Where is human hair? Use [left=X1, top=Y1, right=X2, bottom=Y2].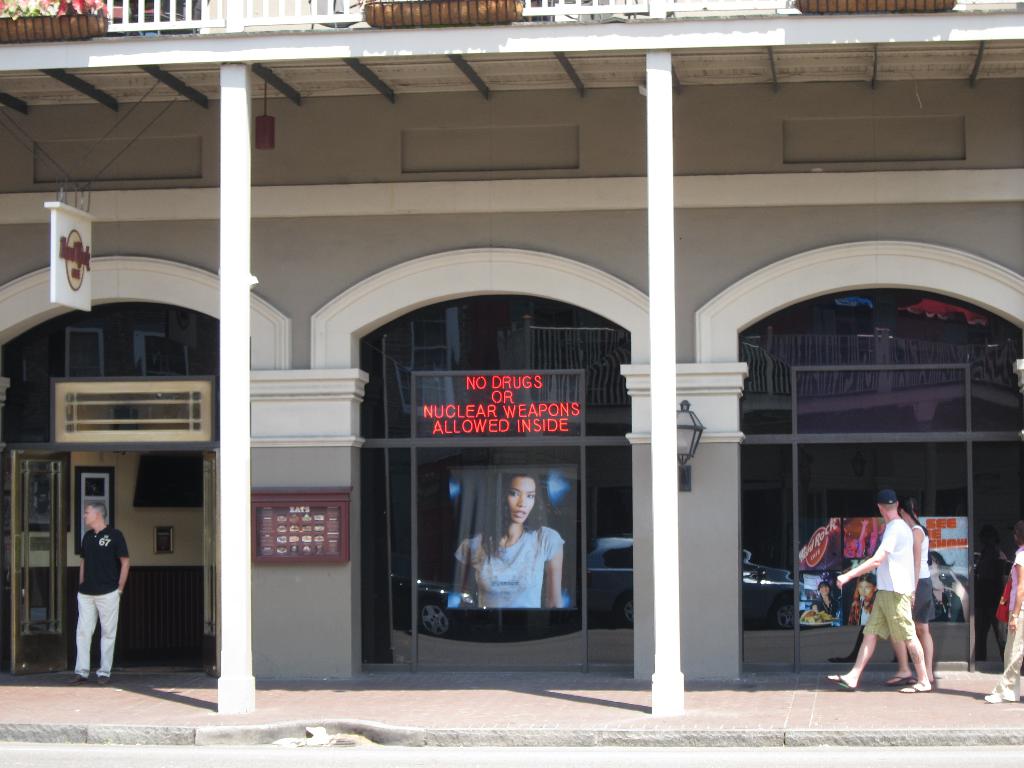
[left=484, top=471, right=555, bottom=552].
